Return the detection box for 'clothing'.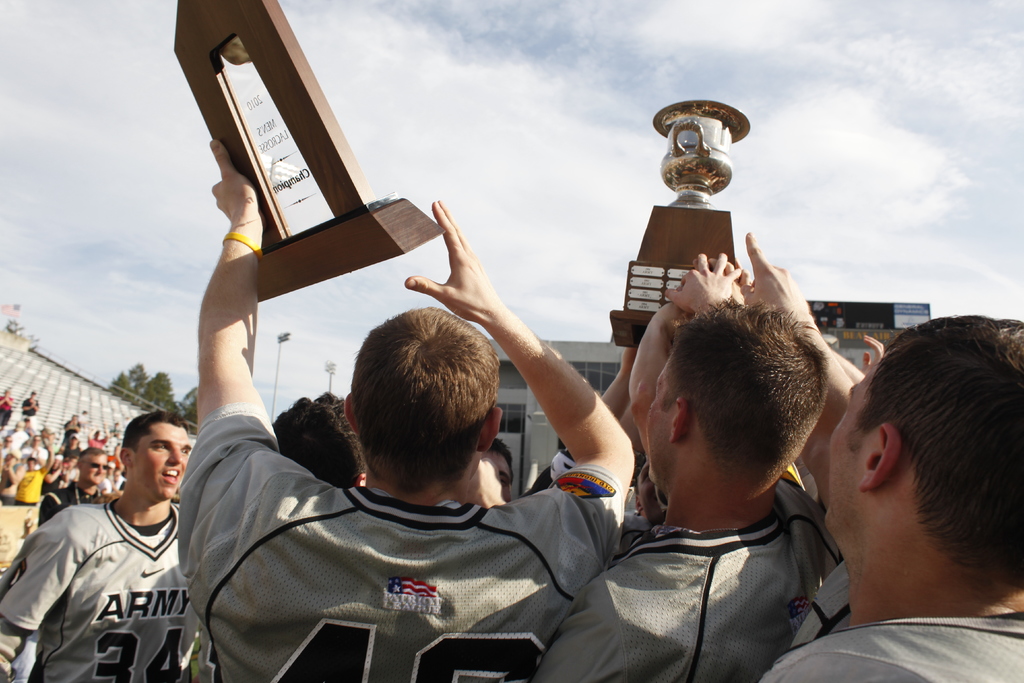
pyautogui.locateOnScreen(0, 495, 200, 679).
